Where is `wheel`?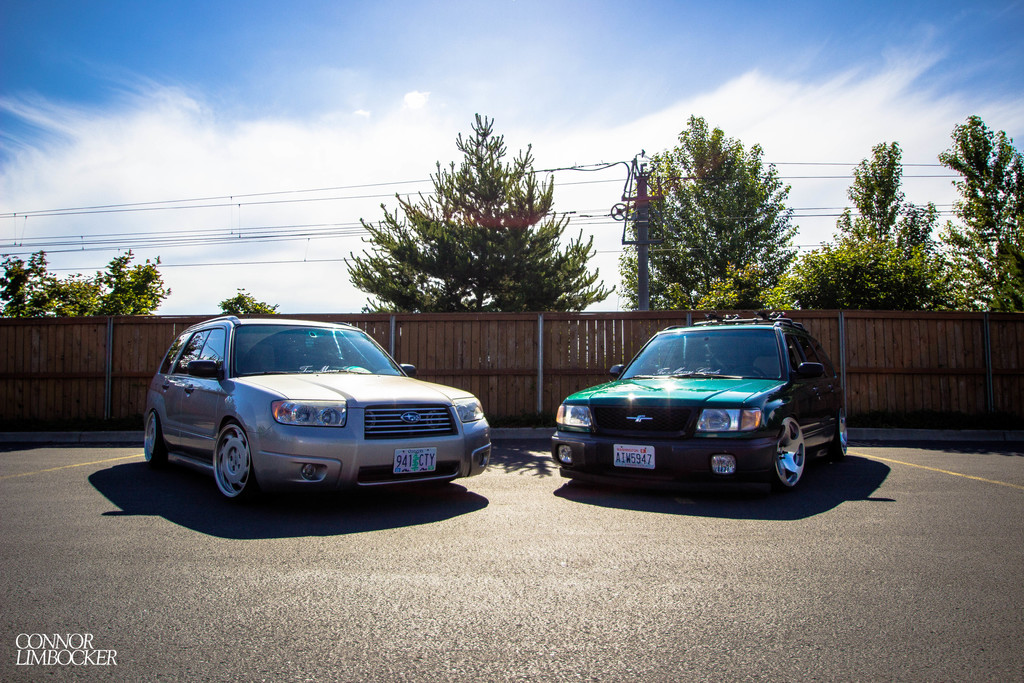
772, 415, 806, 497.
